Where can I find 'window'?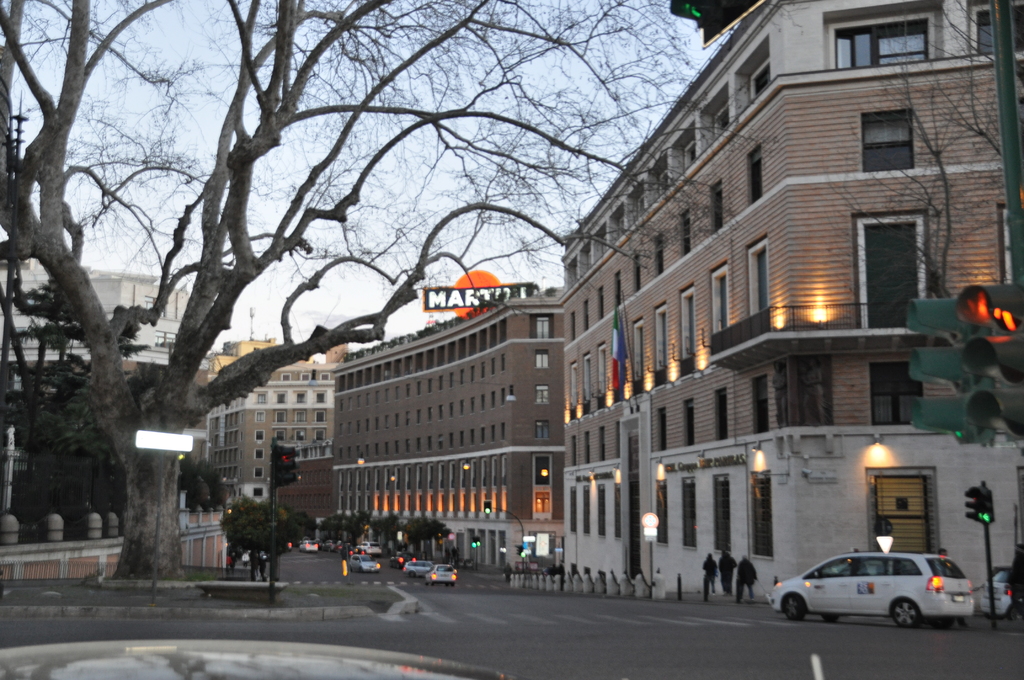
You can find it at (x1=407, y1=441, x2=413, y2=455).
